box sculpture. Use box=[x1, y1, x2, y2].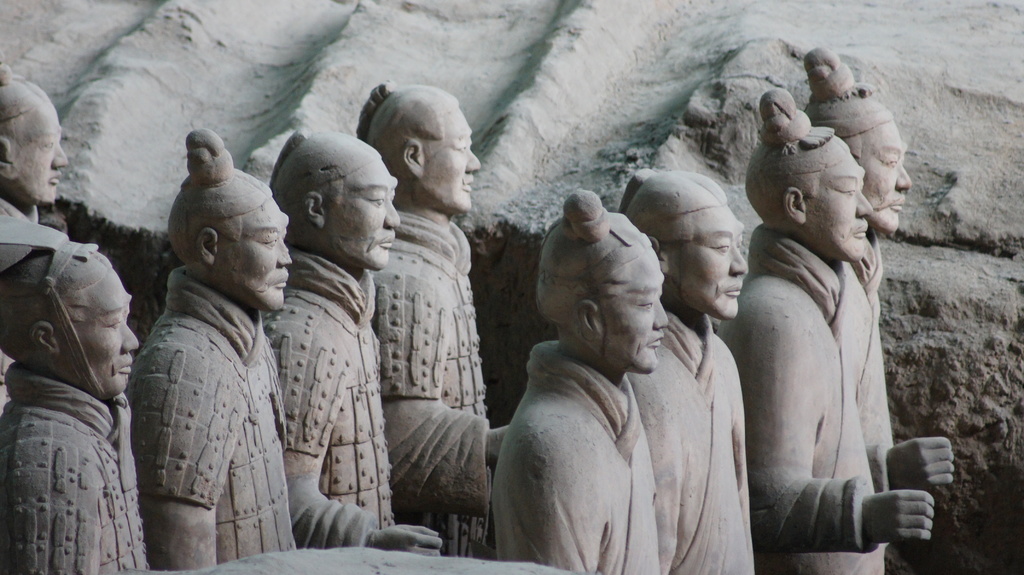
box=[0, 220, 150, 574].
